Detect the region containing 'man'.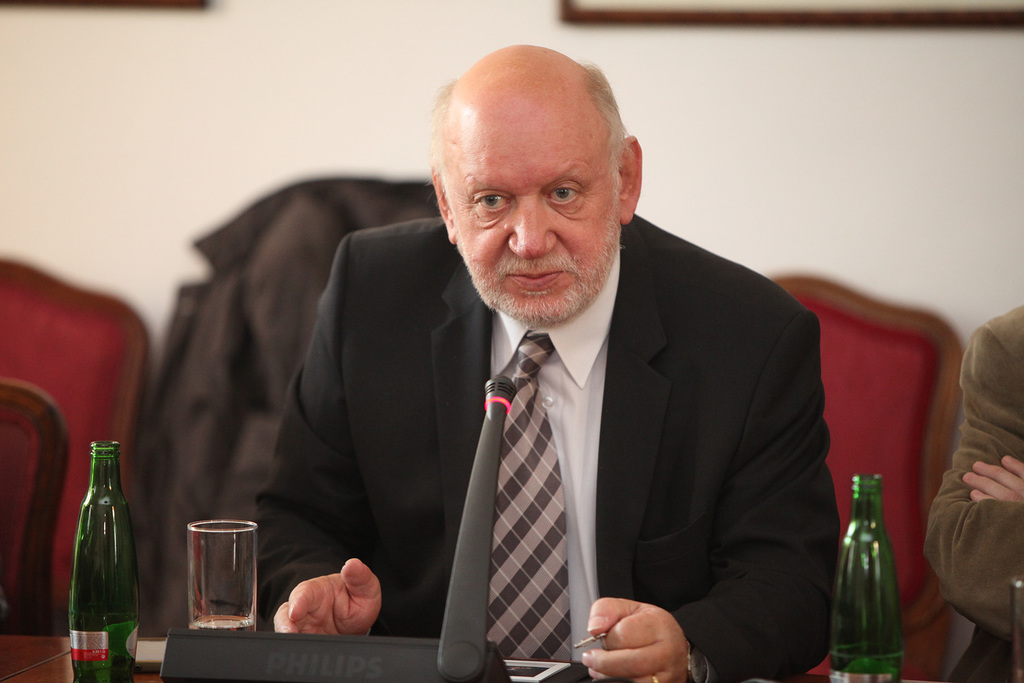
select_region(246, 41, 835, 682).
